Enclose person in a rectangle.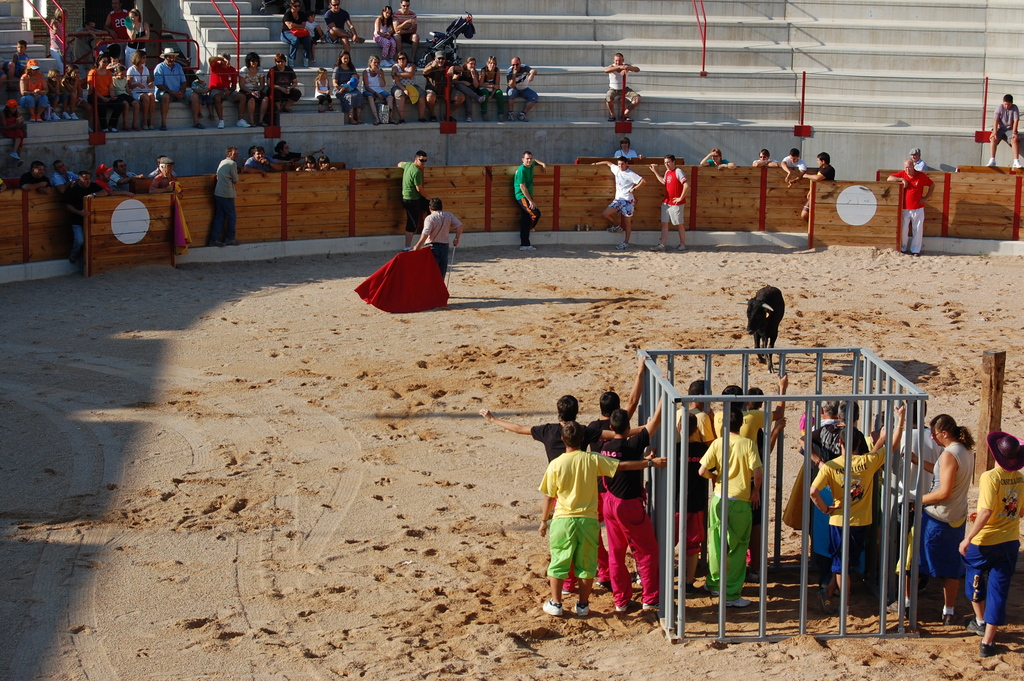
<box>563,400,648,622</box>.
